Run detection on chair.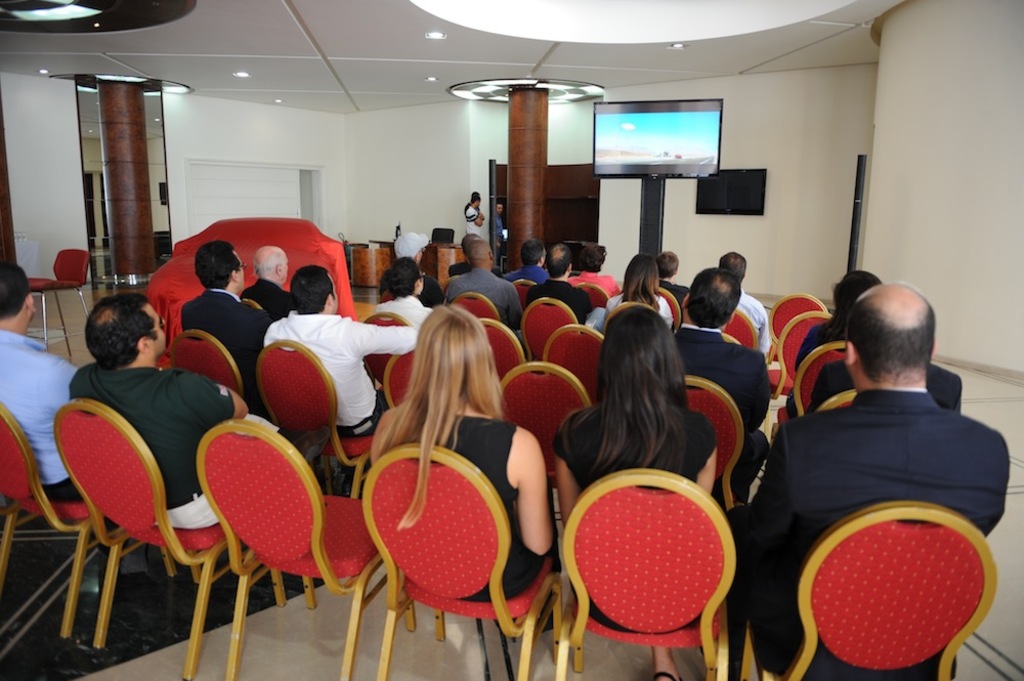
Result: bbox=[726, 312, 759, 363].
